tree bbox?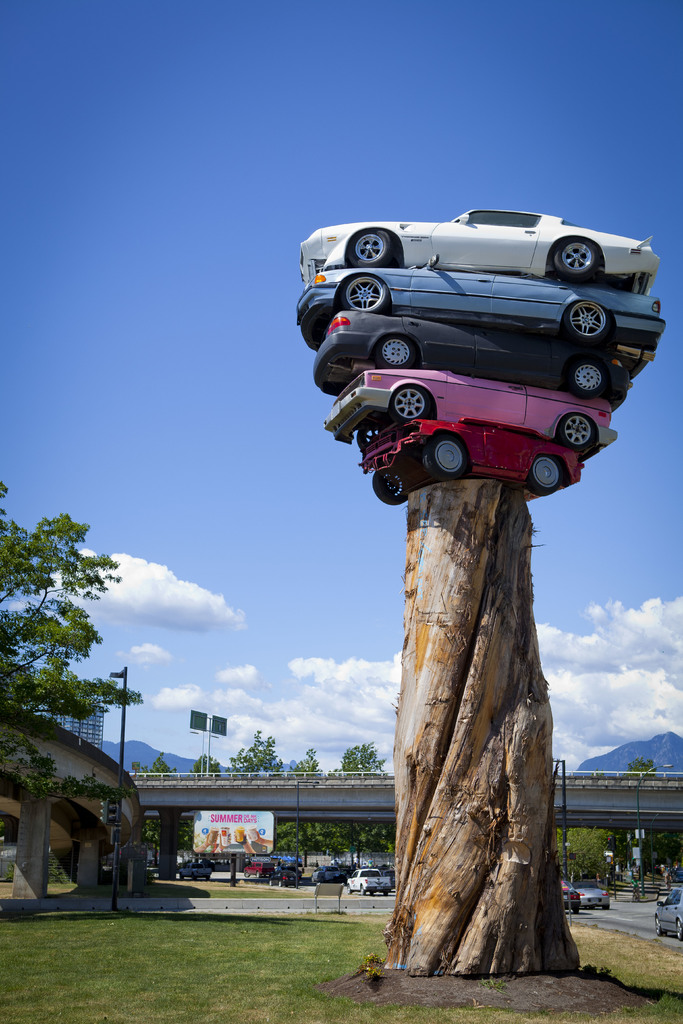
8:453:145:894
